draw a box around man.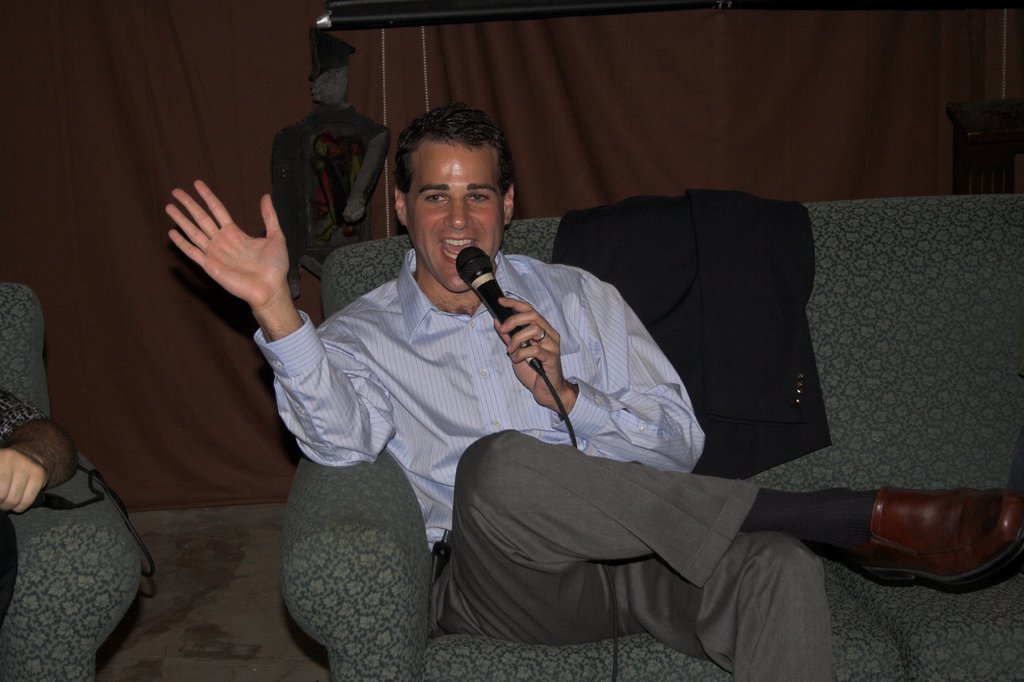
[0,388,81,635].
